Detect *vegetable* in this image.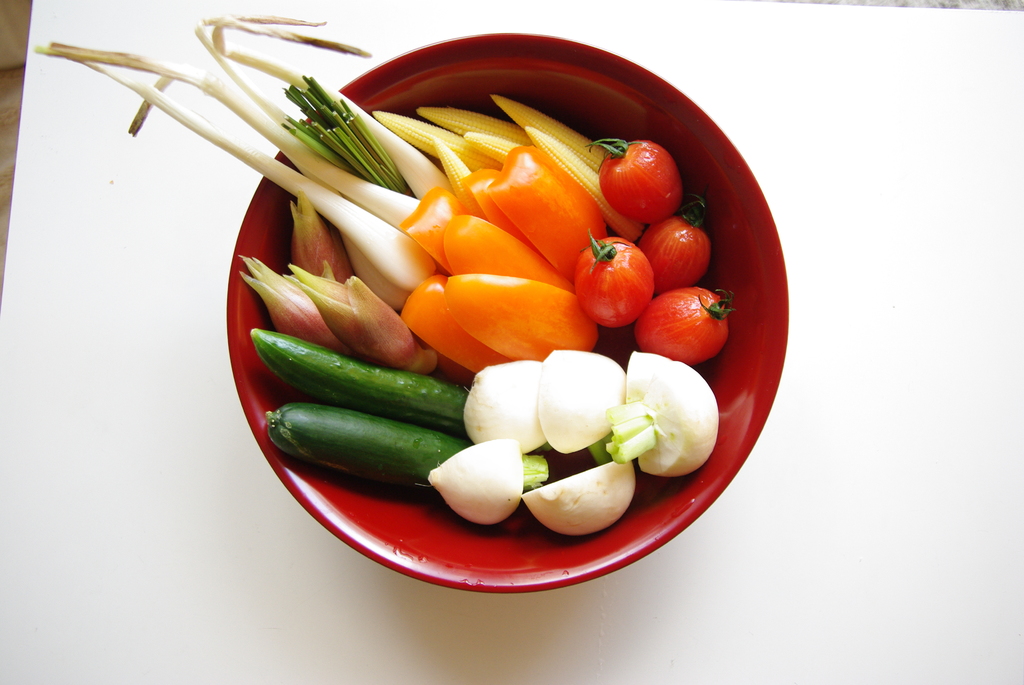
Detection: 251, 327, 466, 434.
